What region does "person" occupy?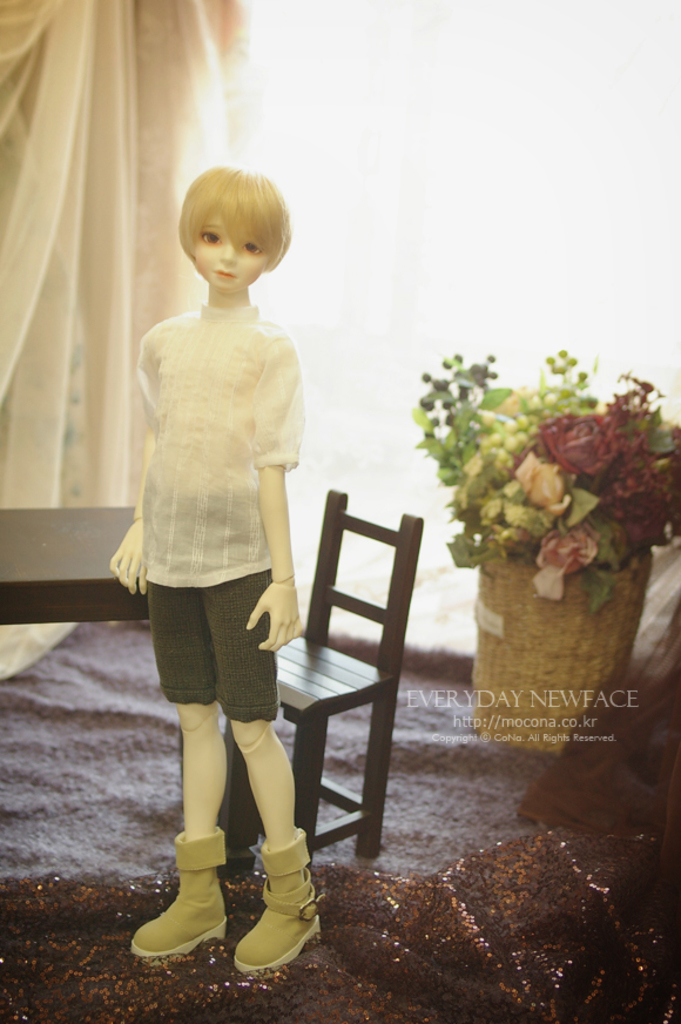
bbox=[114, 108, 321, 956].
